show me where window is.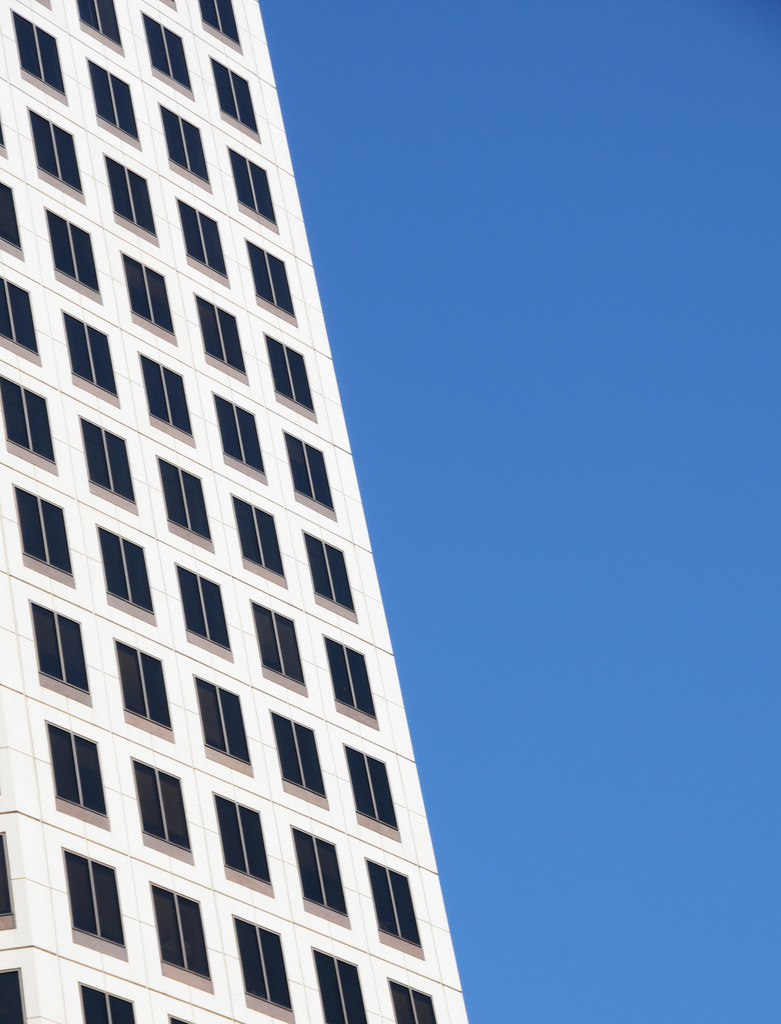
window is at (left=390, top=980, right=437, bottom=1023).
